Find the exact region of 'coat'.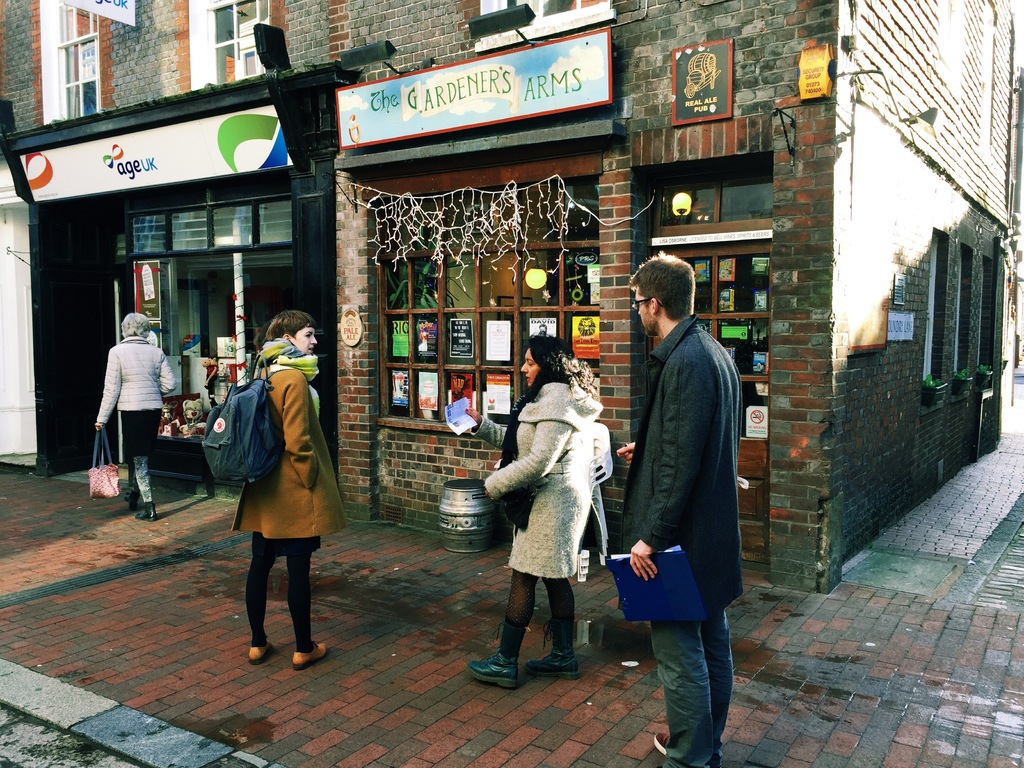
Exact region: {"x1": 606, "y1": 303, "x2": 753, "y2": 633}.
